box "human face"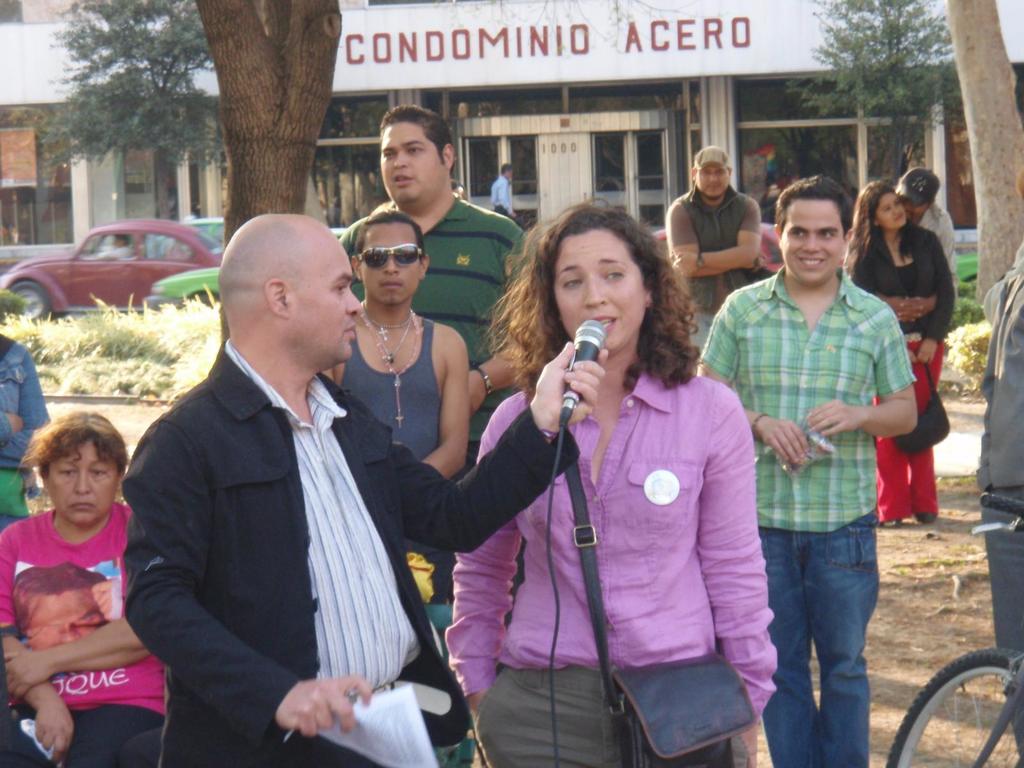
[555, 227, 649, 356]
